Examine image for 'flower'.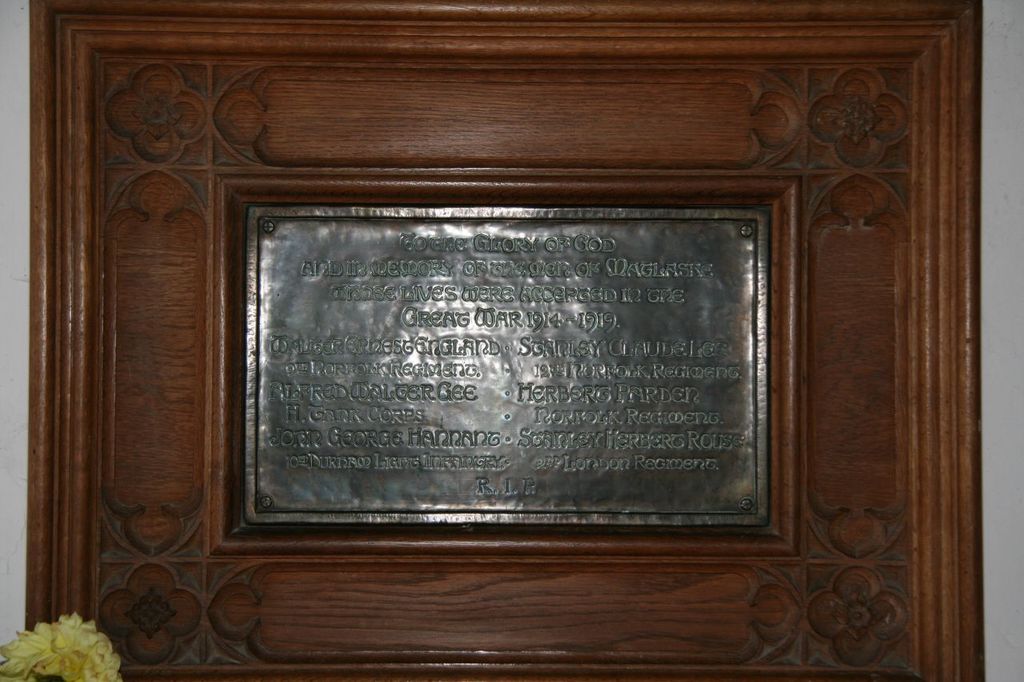
Examination result: locate(835, 588, 878, 633).
